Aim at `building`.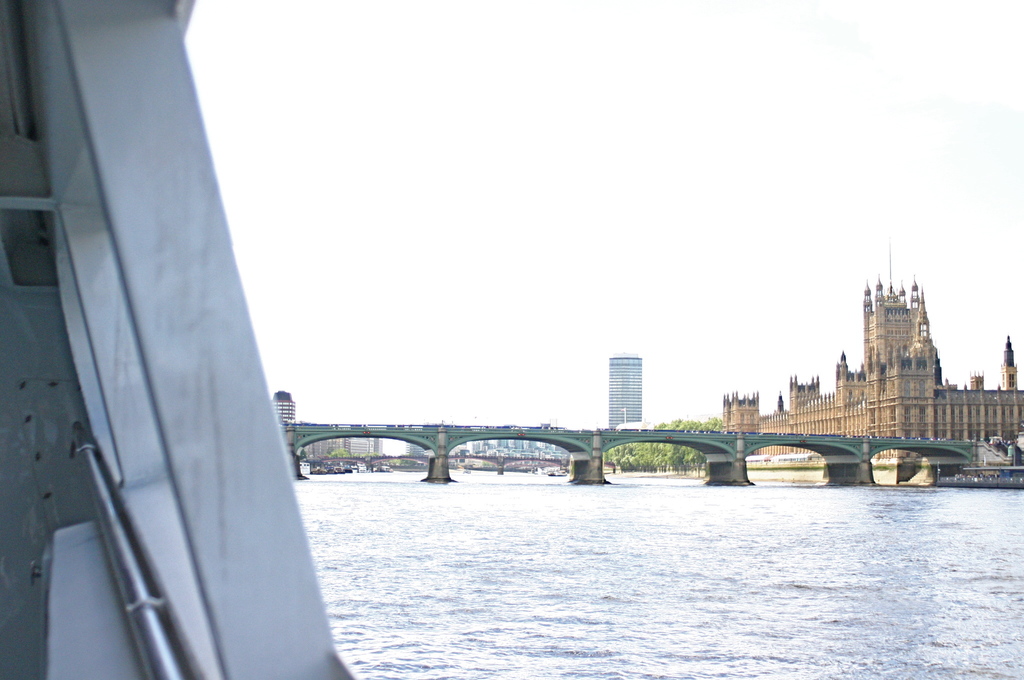
Aimed at [x1=724, y1=240, x2=1023, y2=465].
